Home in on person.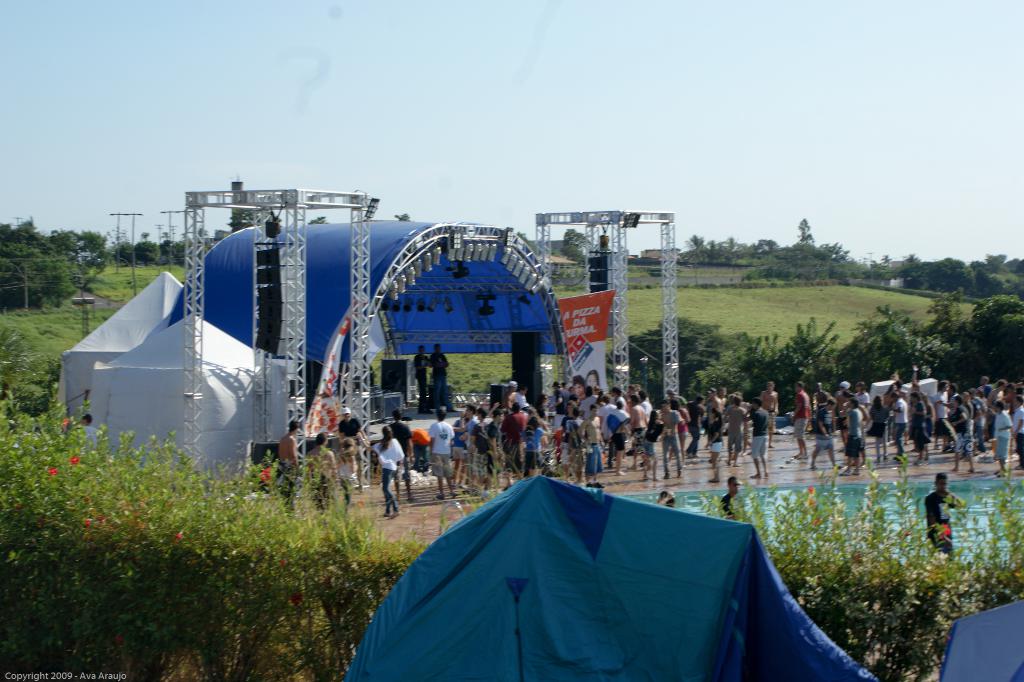
Homed in at 337 404 366 486.
